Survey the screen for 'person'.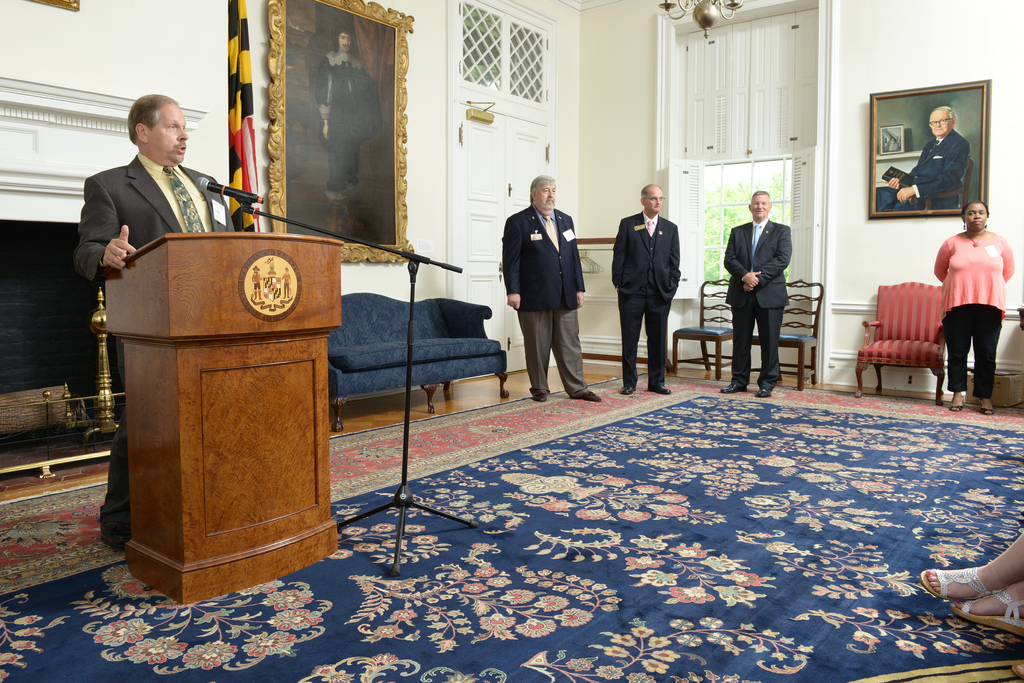
Survey found: bbox(499, 167, 587, 395).
